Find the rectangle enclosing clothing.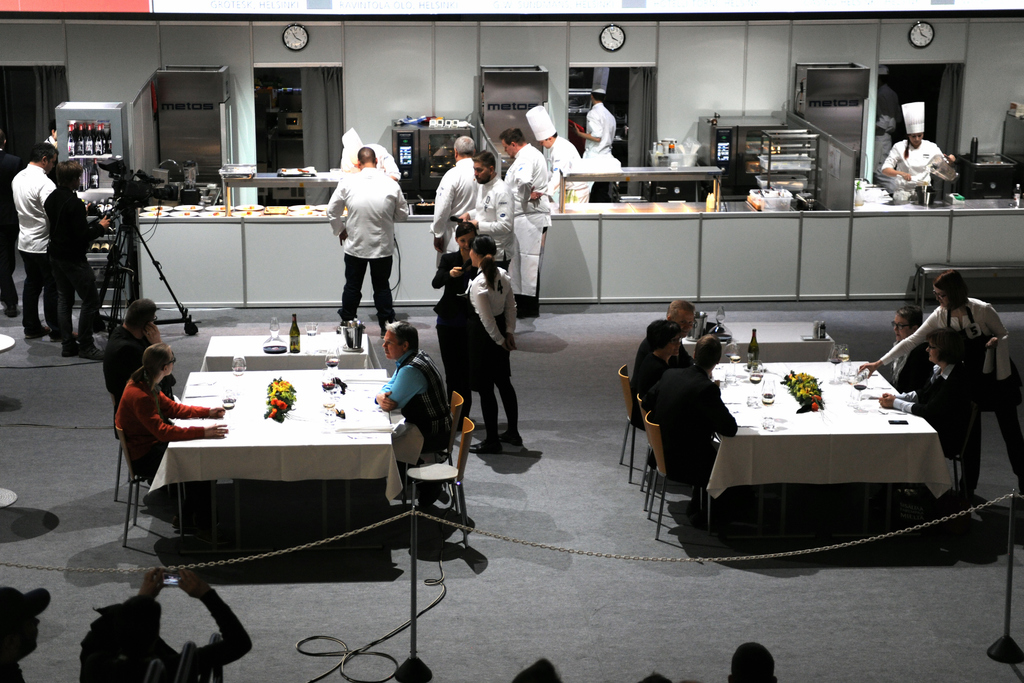
rect(10, 160, 51, 333).
